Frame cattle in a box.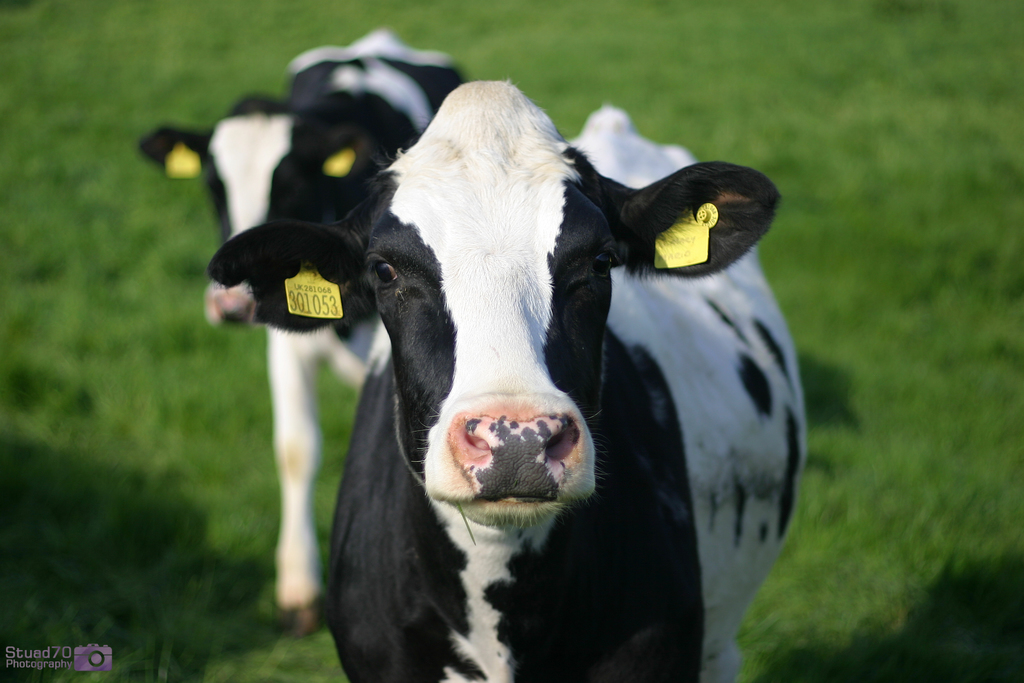
[x1=139, y1=31, x2=467, y2=638].
